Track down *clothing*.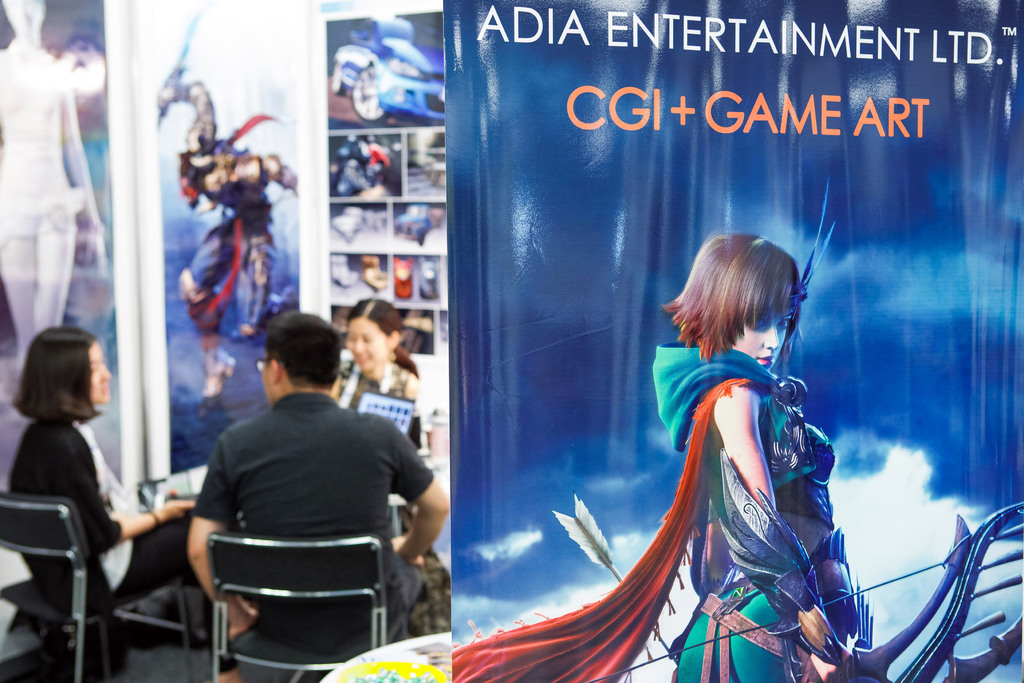
Tracked to <box>115,502,189,593</box>.
